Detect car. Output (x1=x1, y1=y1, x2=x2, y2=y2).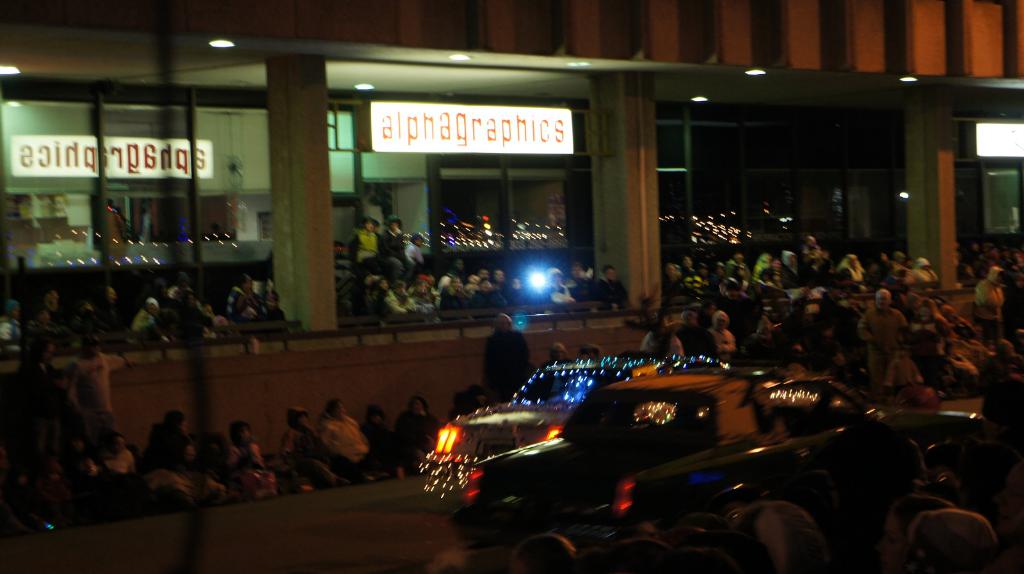
(x1=451, y1=371, x2=885, y2=548).
